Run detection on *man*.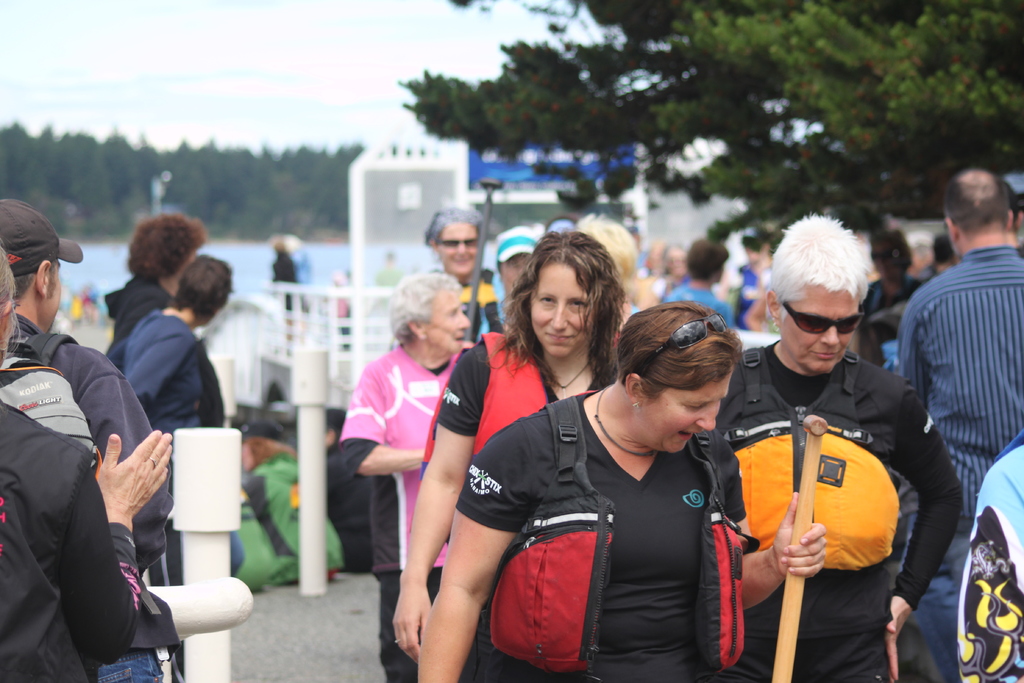
Result: <bbox>890, 162, 1023, 604</bbox>.
